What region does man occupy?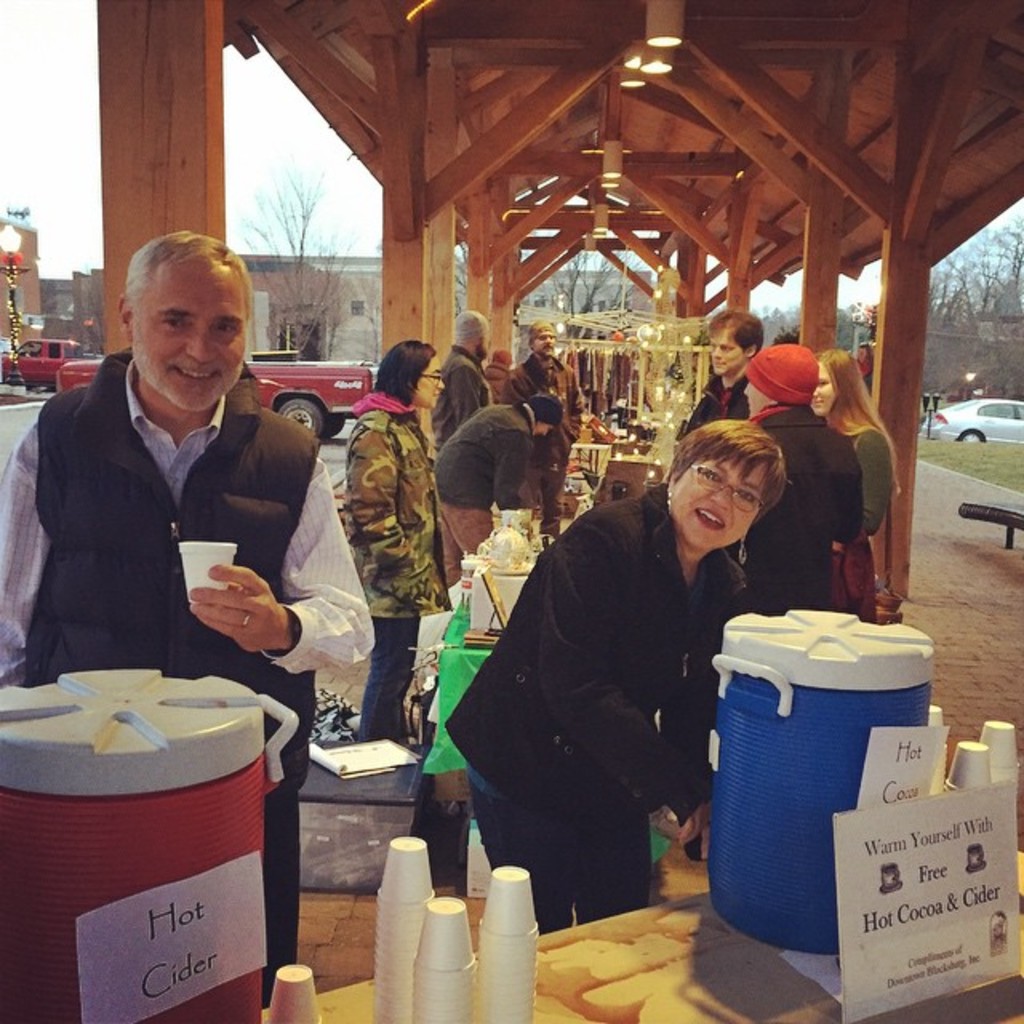
[434,390,563,555].
